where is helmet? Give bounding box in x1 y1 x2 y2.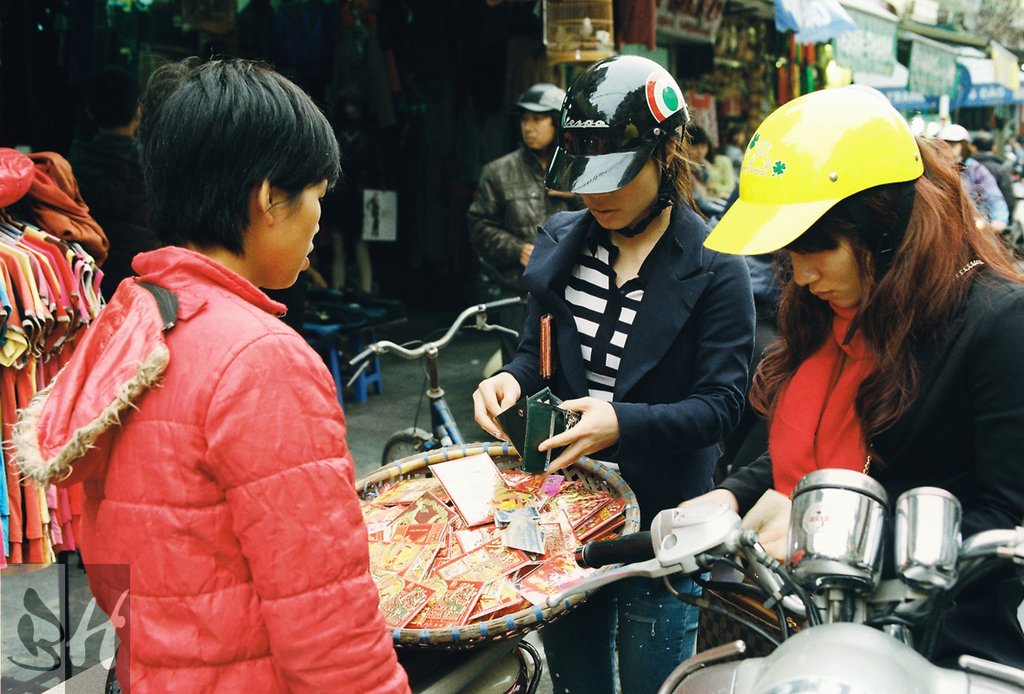
708 81 935 329.
